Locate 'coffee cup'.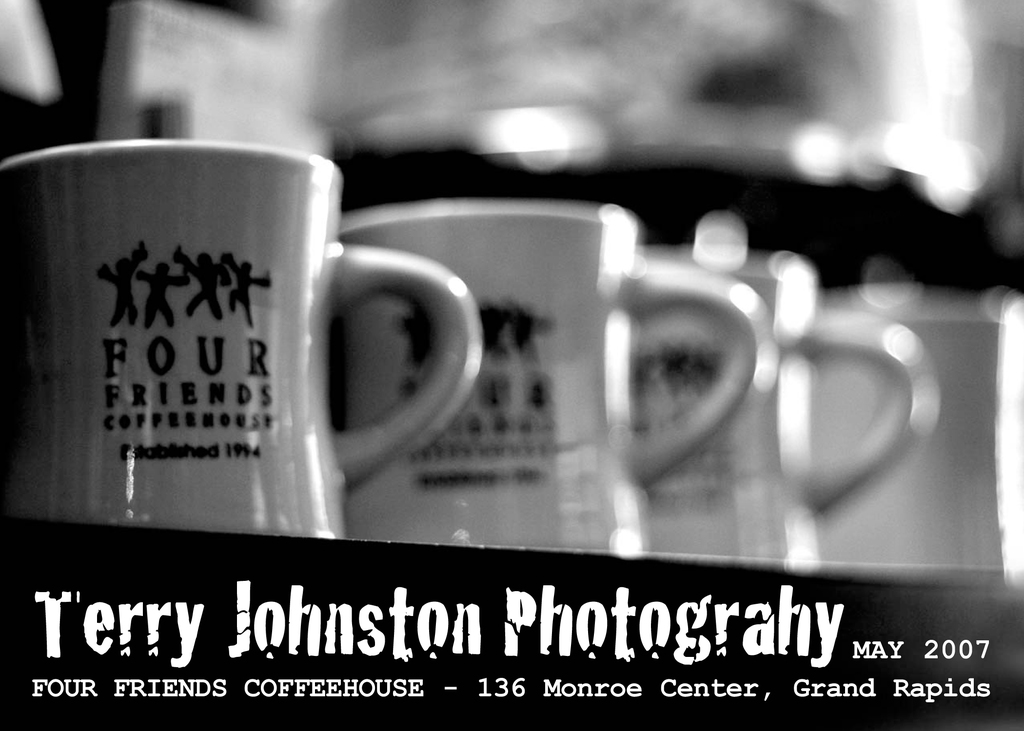
Bounding box: 335:202:772:556.
